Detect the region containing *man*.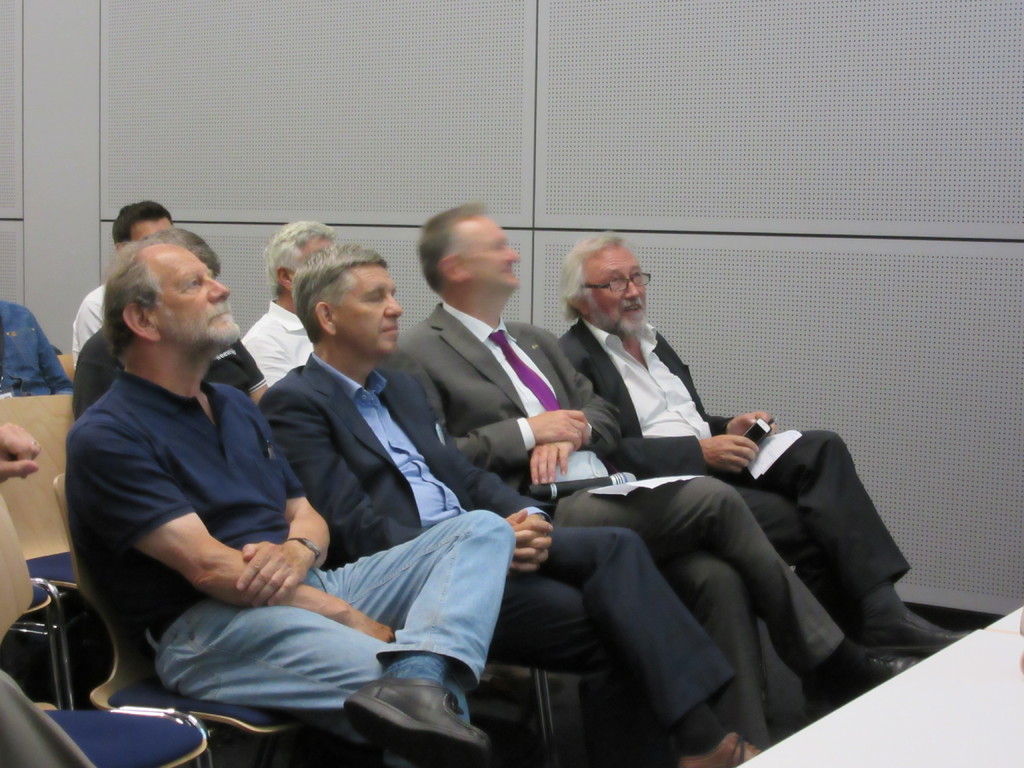
l=70, t=225, r=269, b=407.
